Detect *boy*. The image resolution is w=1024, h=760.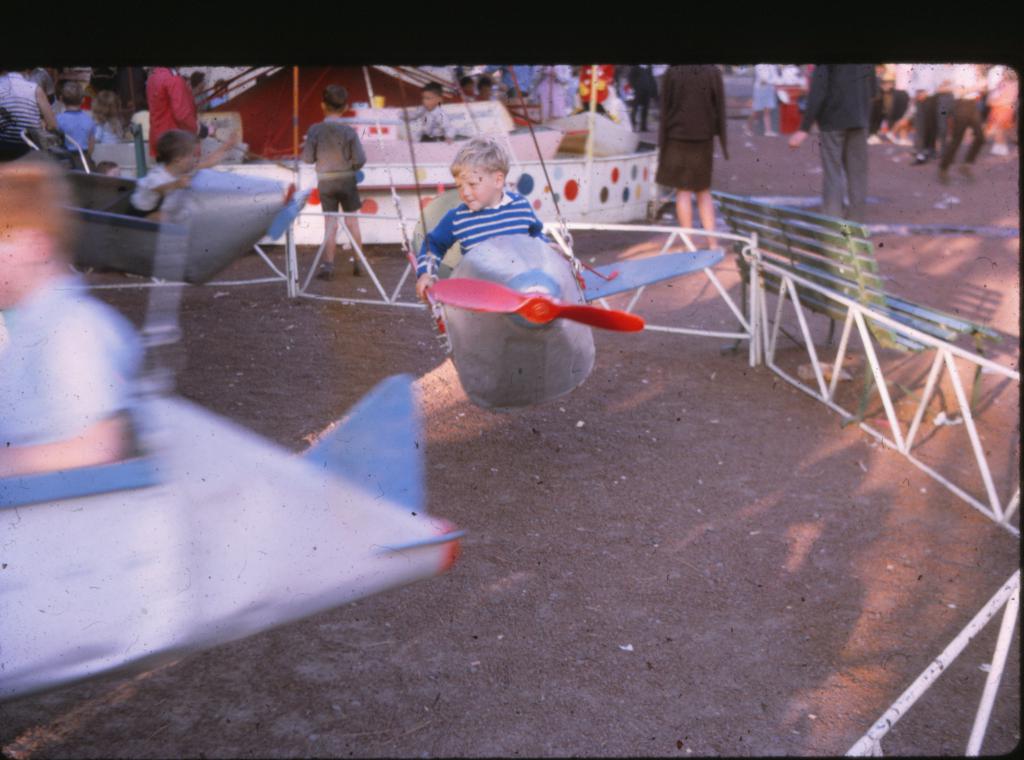
[0,150,154,469].
